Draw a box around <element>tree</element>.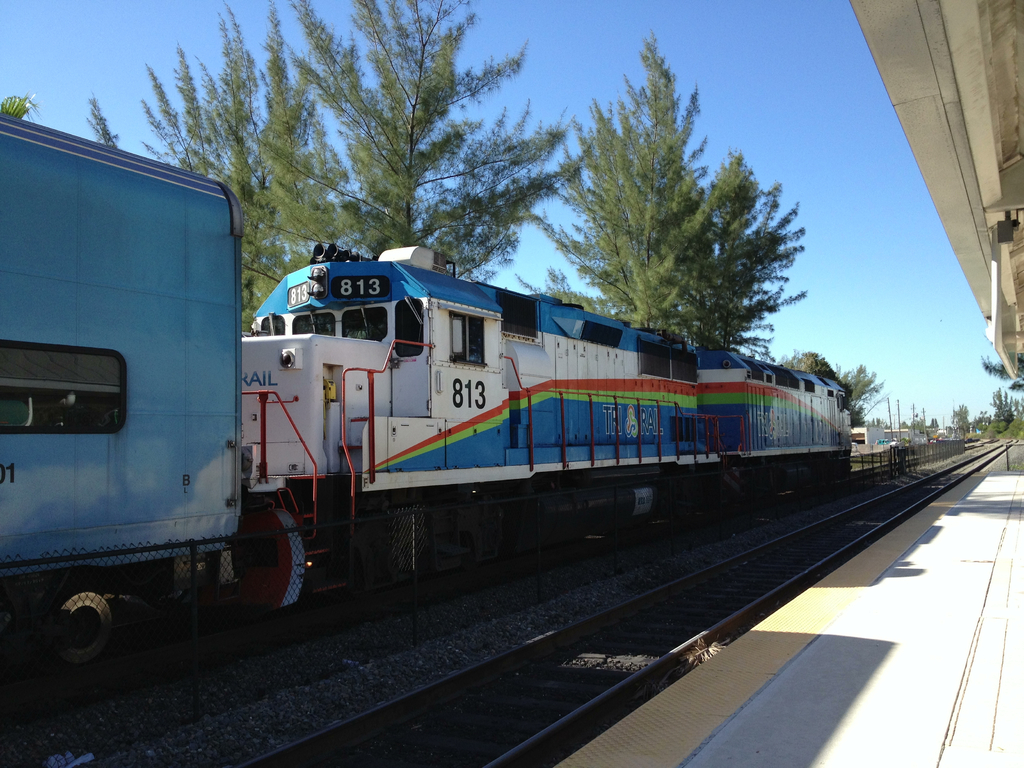
950, 406, 978, 442.
